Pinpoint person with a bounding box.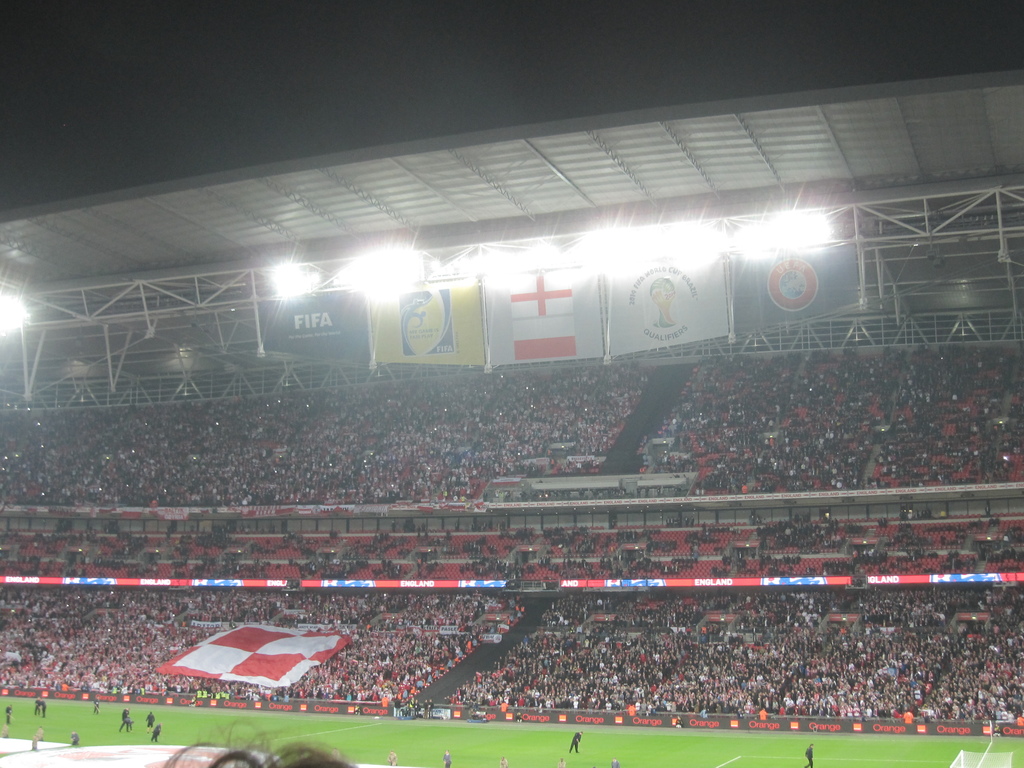
x1=161, y1=721, x2=363, y2=767.
